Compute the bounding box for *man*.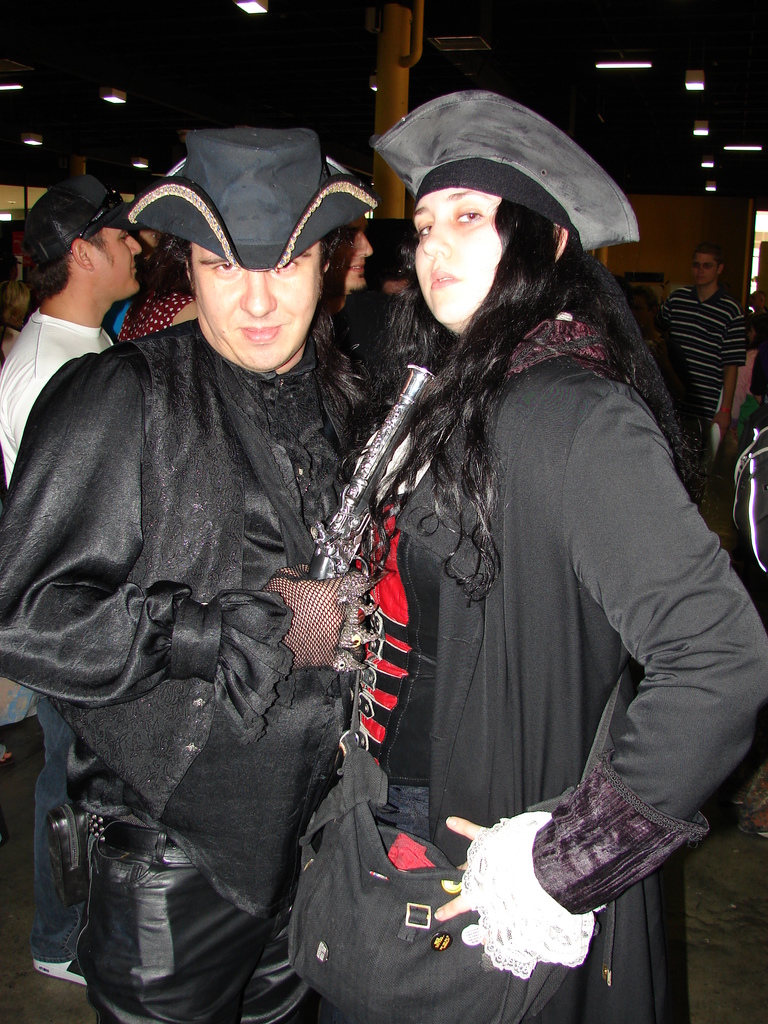
bbox=(104, 223, 165, 340).
